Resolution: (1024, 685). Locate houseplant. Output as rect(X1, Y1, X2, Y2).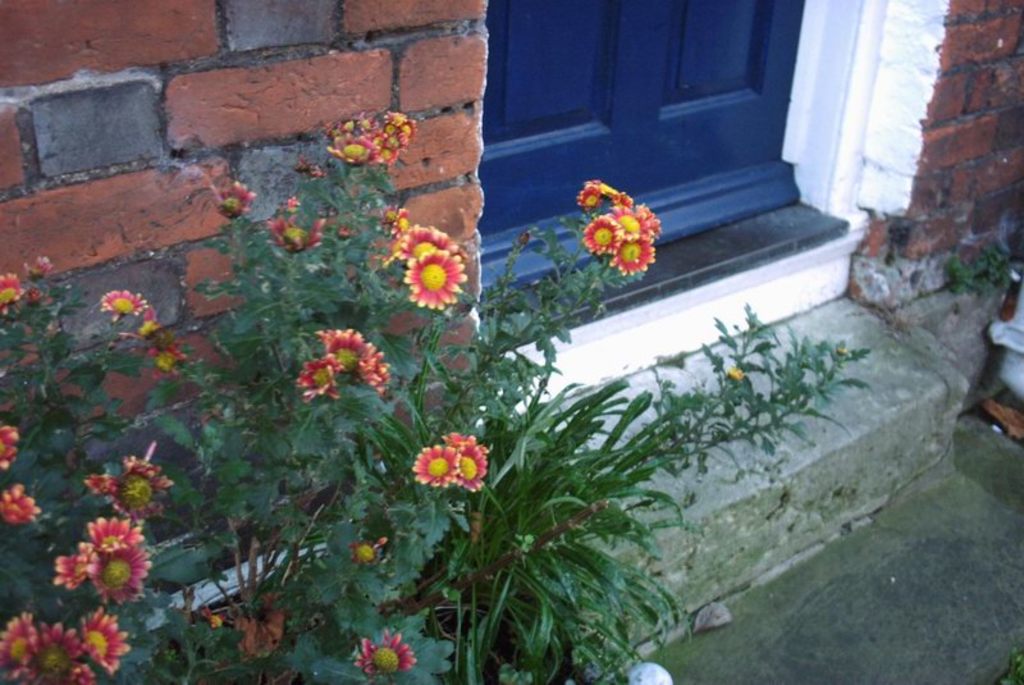
rect(0, 102, 877, 684).
